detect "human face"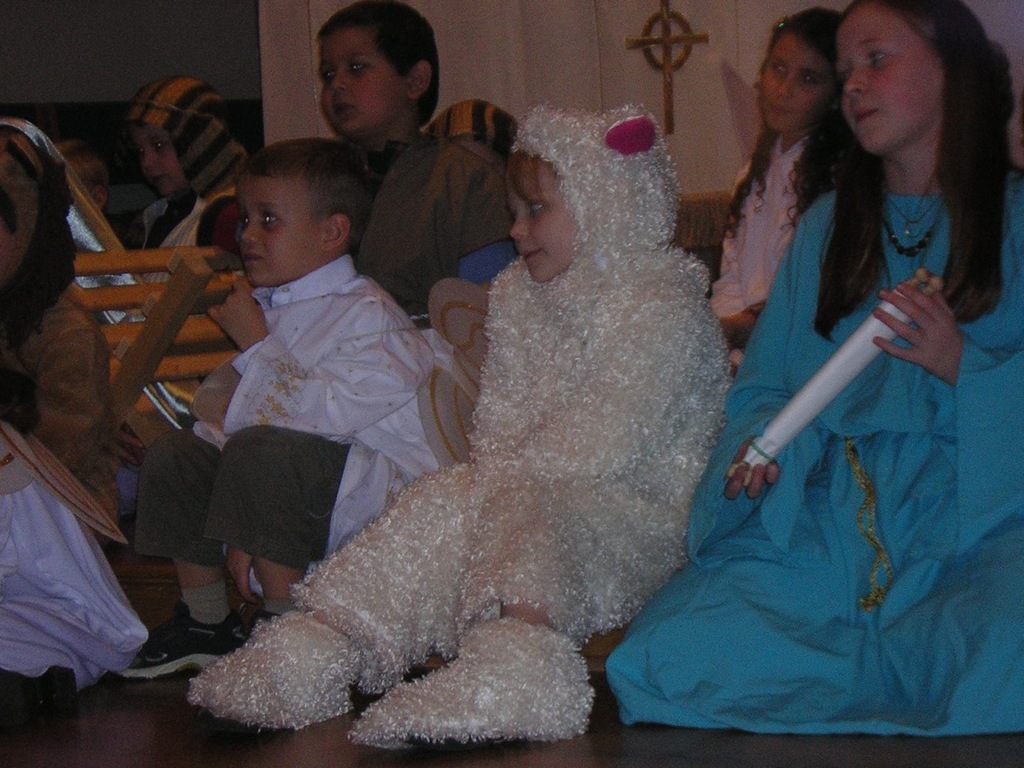
x1=239 y1=176 x2=321 y2=287
